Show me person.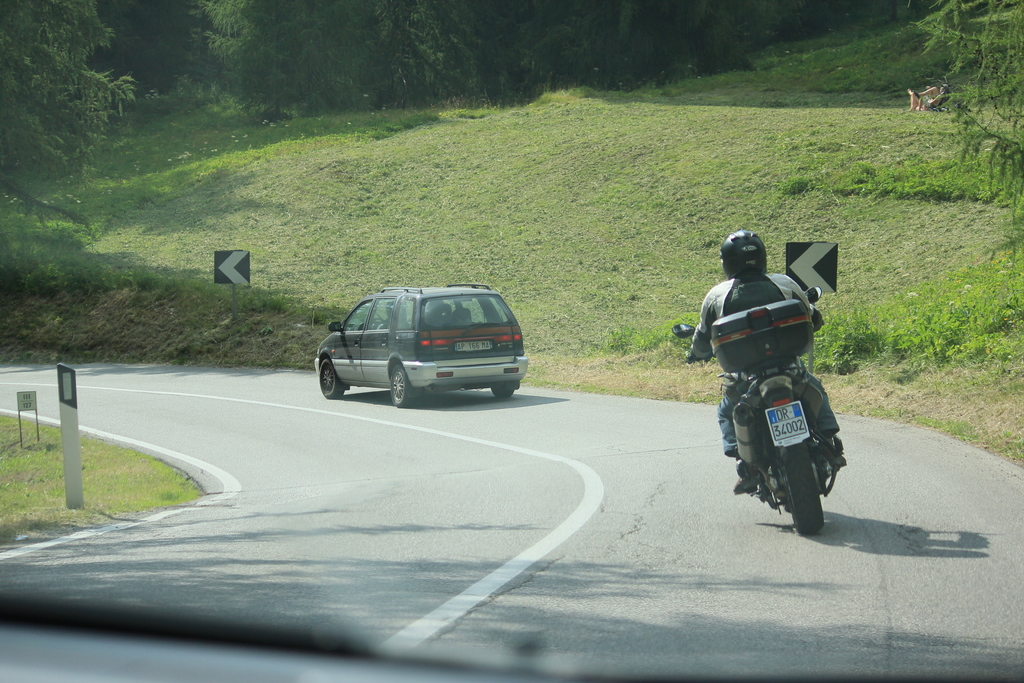
person is here: detection(687, 233, 846, 495).
